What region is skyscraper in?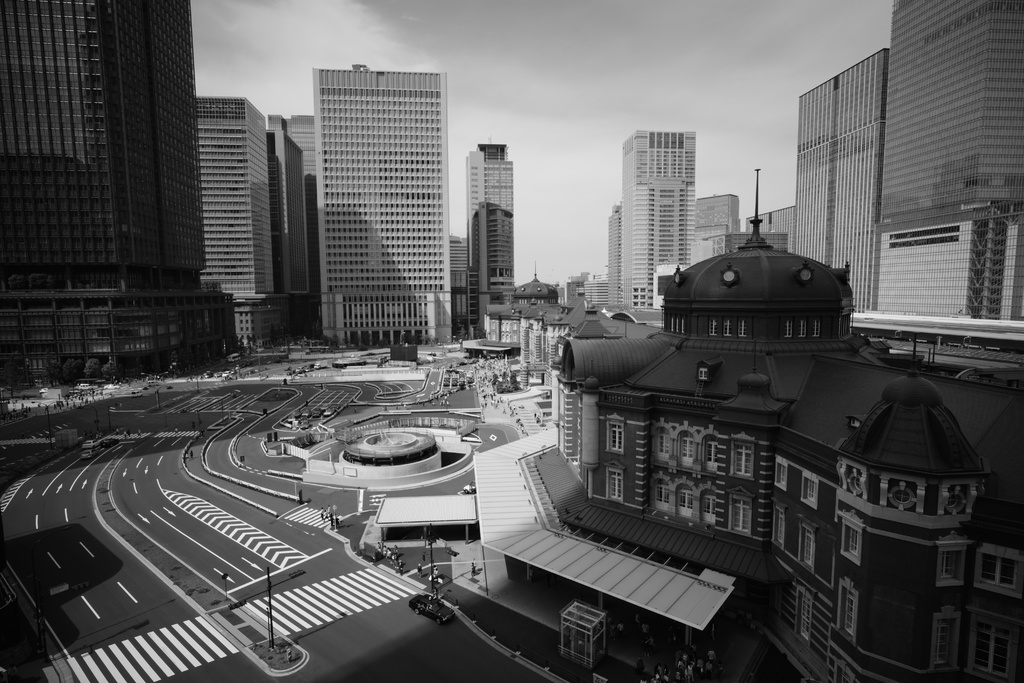
[865, 1, 1023, 384].
